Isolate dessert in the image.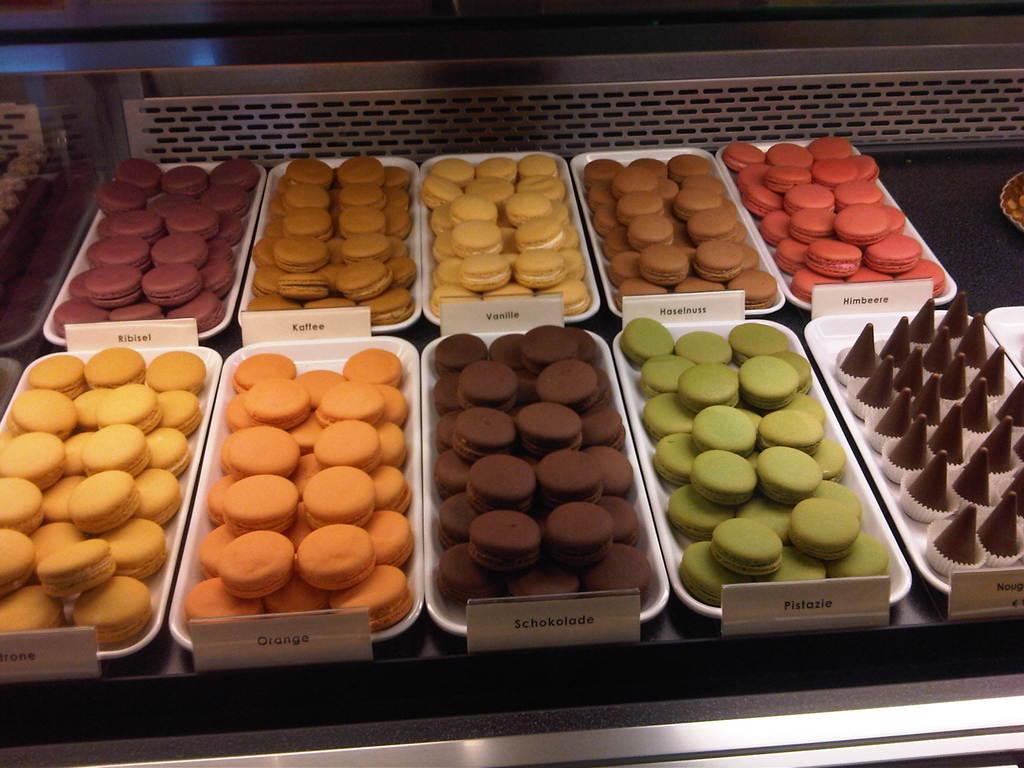
Isolated region: select_region(746, 176, 774, 212).
